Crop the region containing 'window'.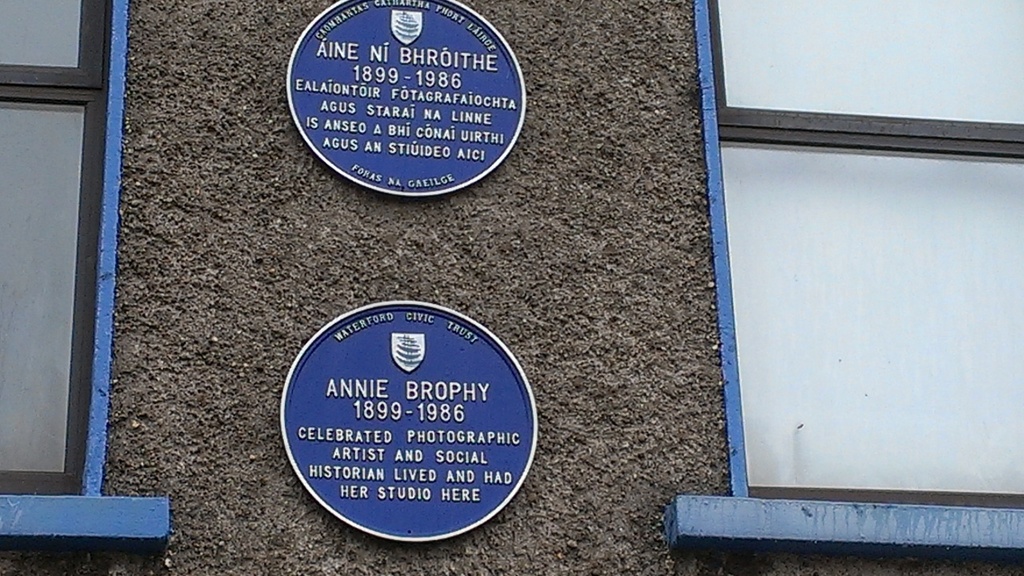
Crop region: [x1=671, y1=0, x2=1023, y2=548].
